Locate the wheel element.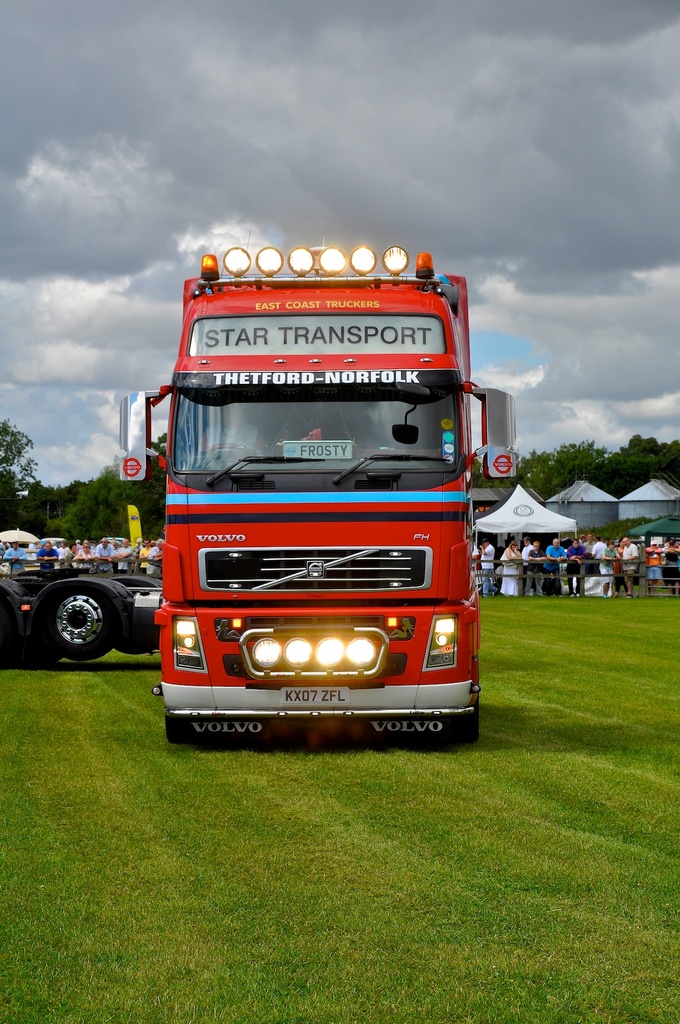
Element bbox: 166 719 193 746.
